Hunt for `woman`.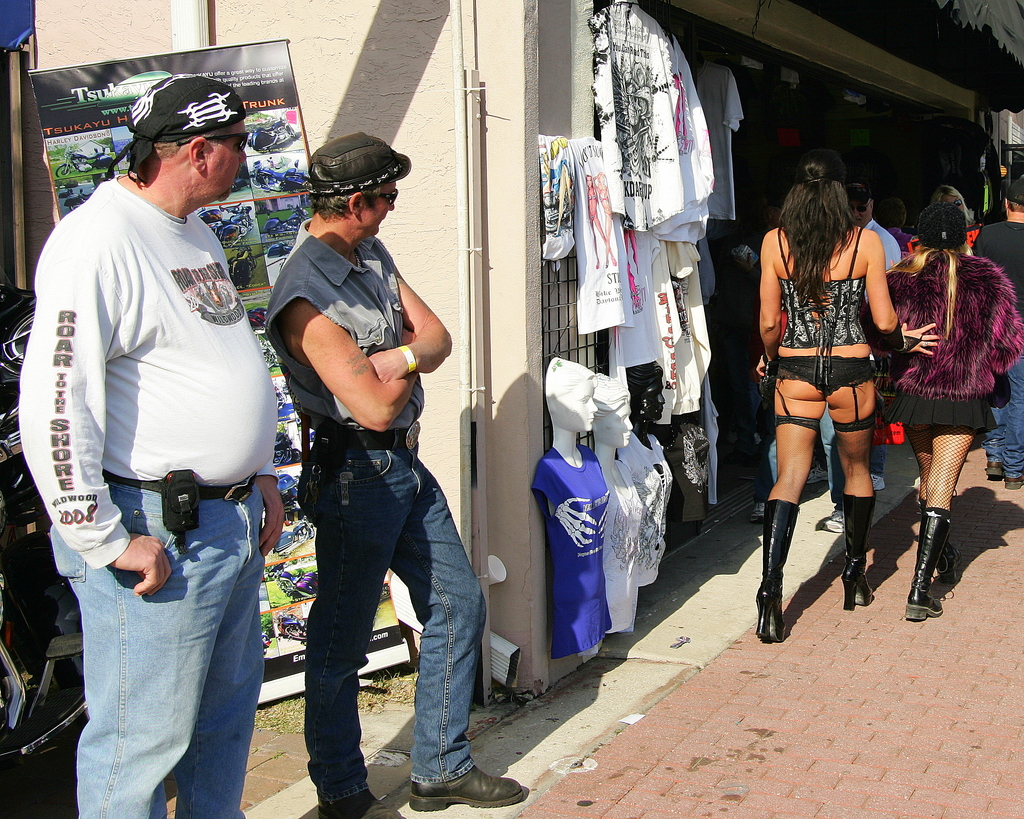
Hunted down at l=854, t=197, r=1023, b=617.
